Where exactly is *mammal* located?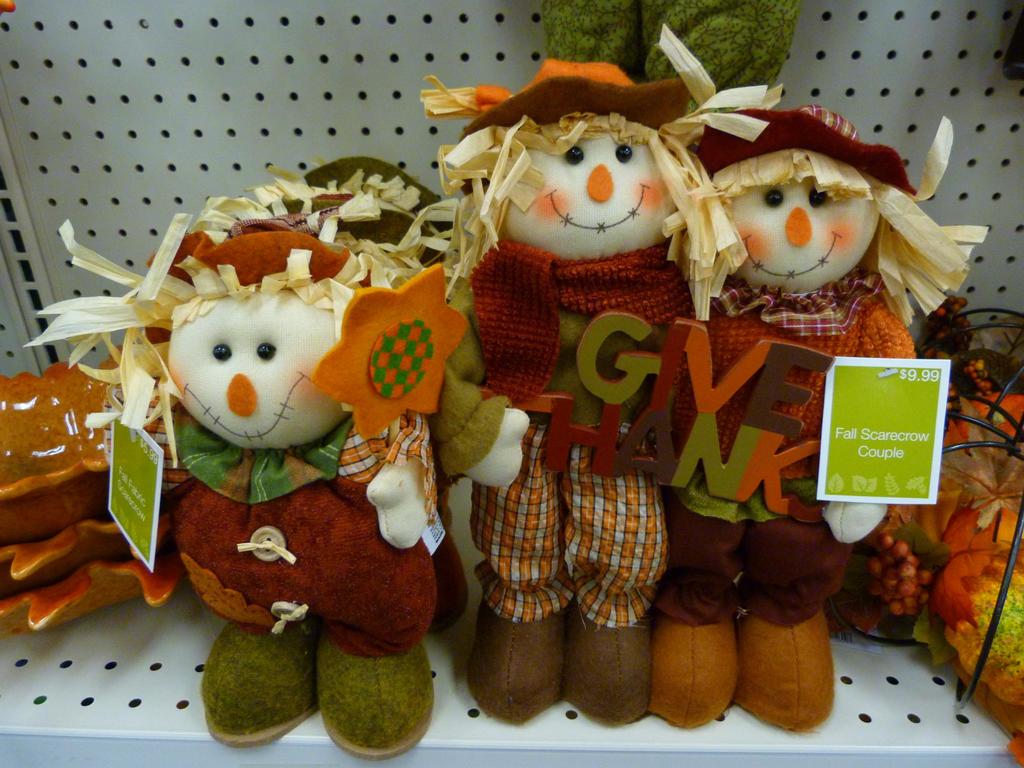
Its bounding box is BBox(47, 168, 440, 749).
